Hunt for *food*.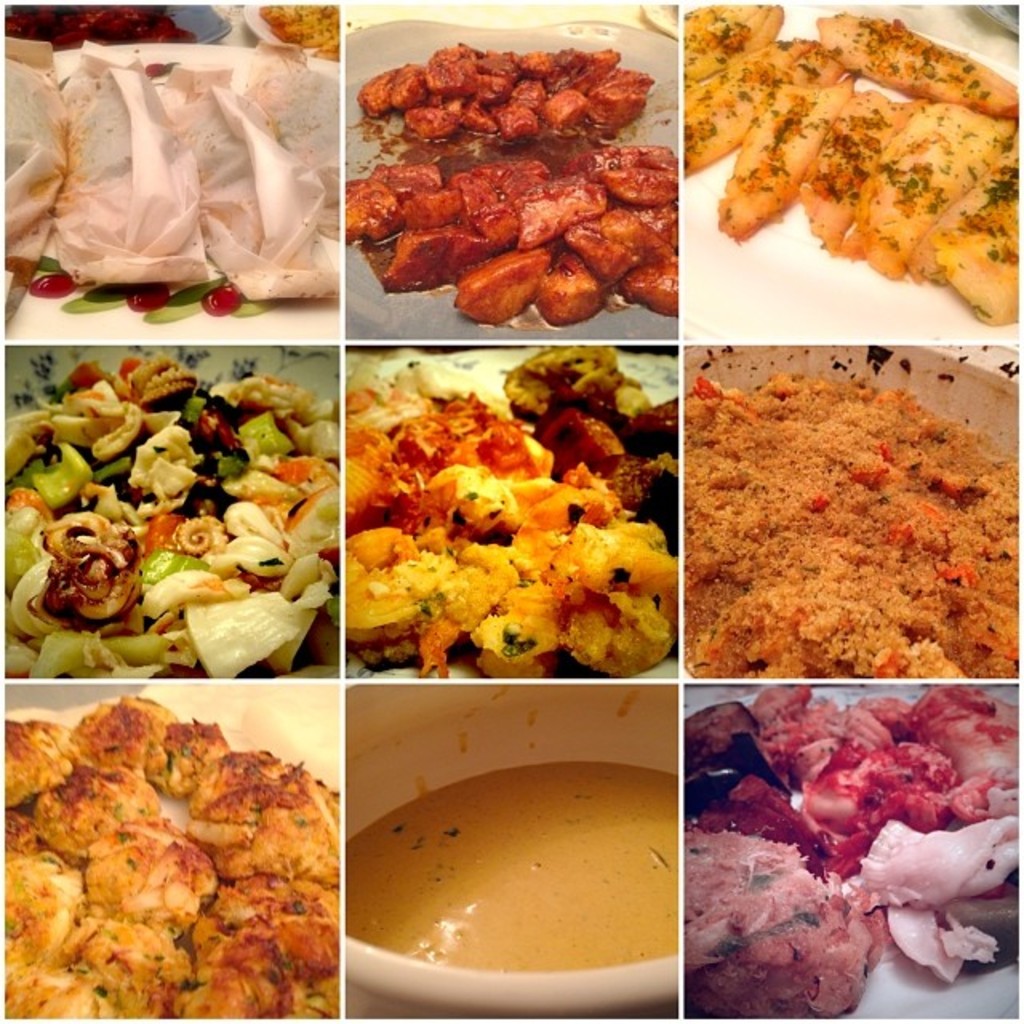
Hunted down at bbox=[342, 755, 682, 974].
